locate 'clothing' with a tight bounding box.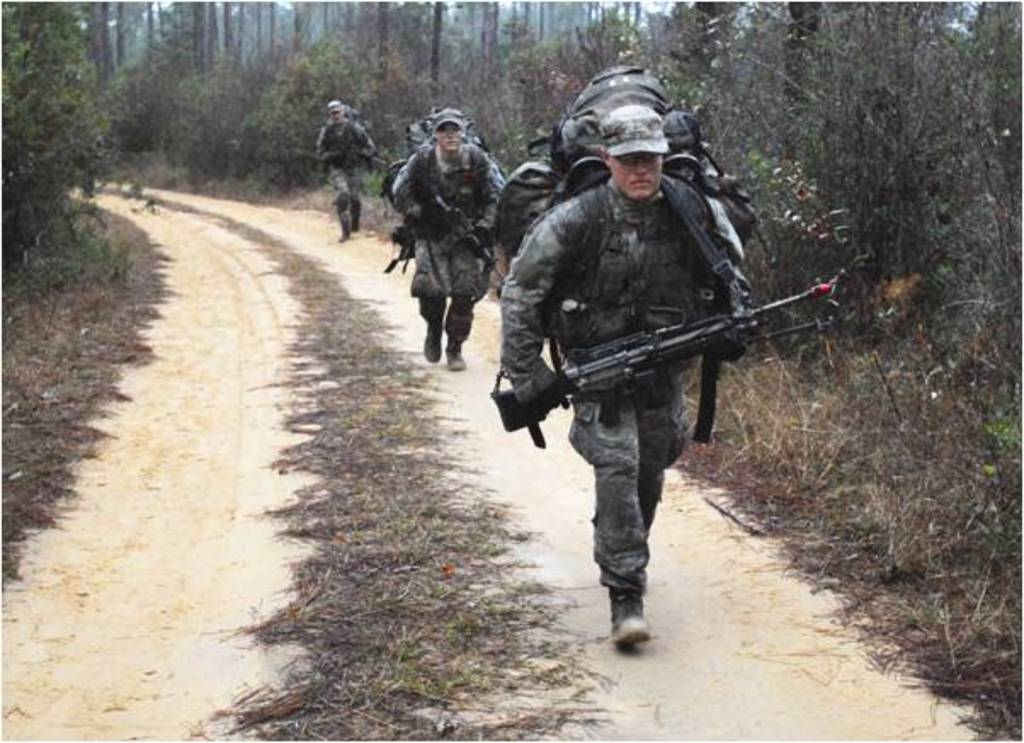
(left=315, top=111, right=376, bottom=233).
